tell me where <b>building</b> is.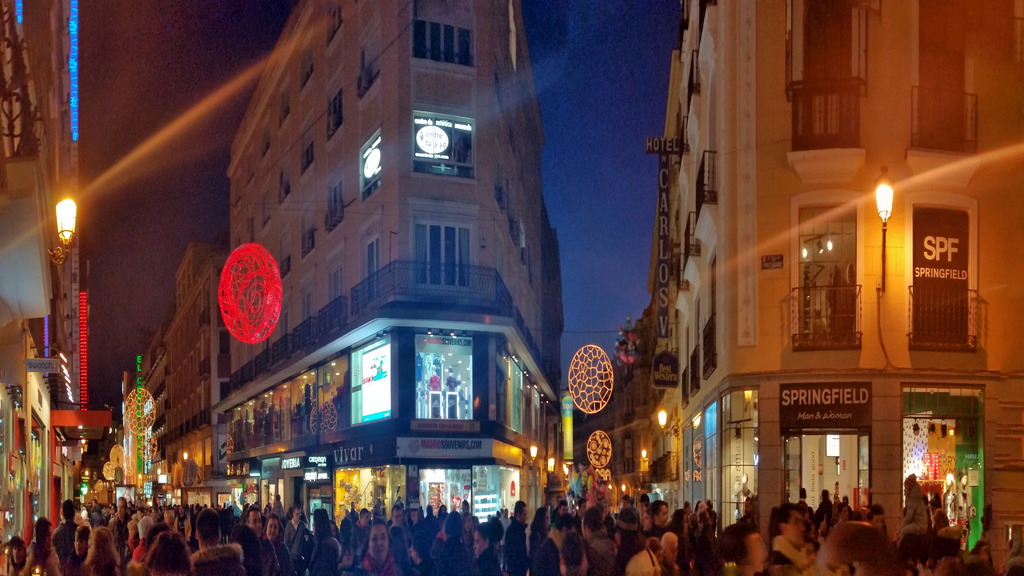
<b>building</b> is at 164 241 226 504.
